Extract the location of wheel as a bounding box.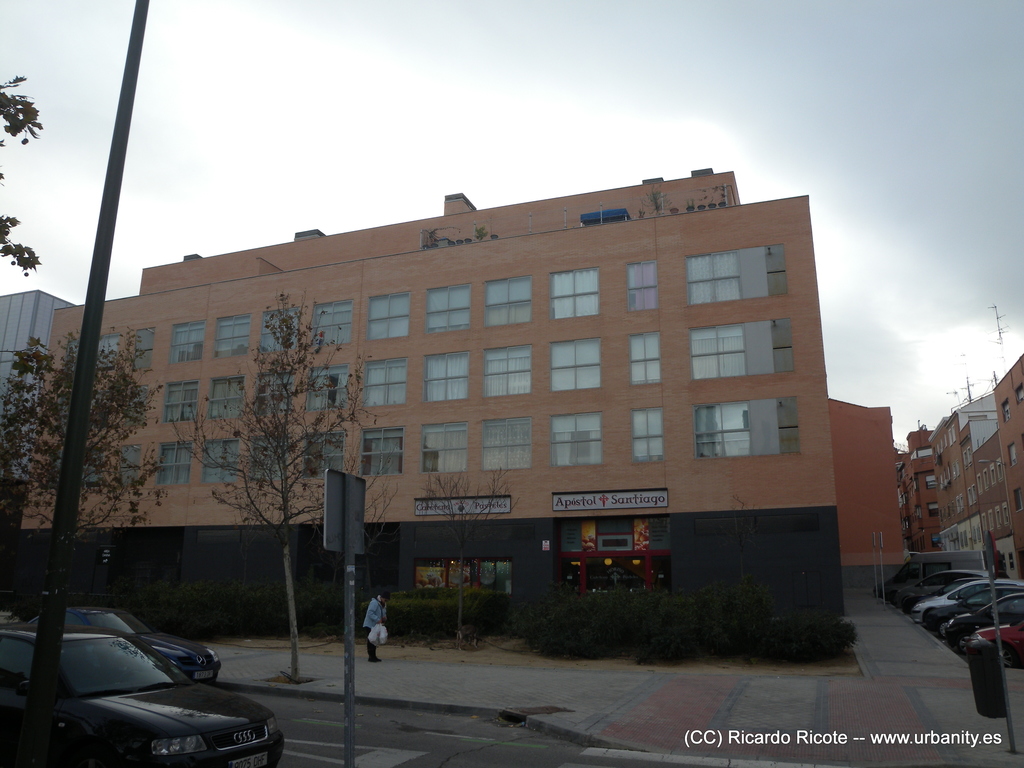
box=[954, 630, 965, 655].
